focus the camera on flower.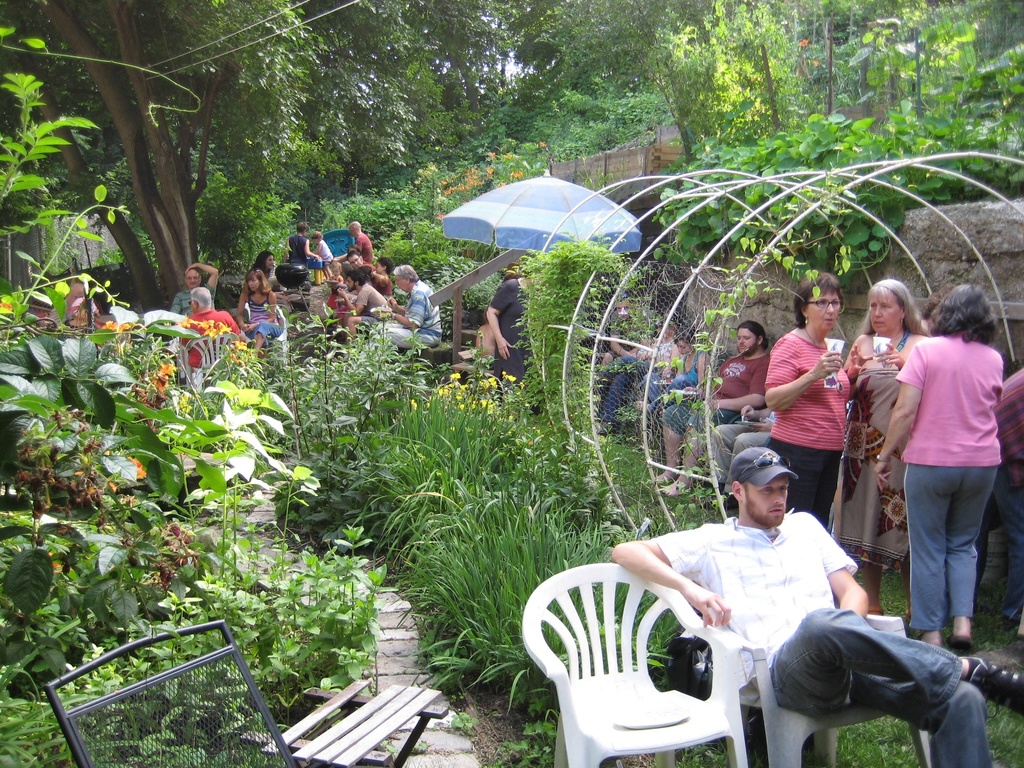
Focus region: x1=284 y1=463 x2=312 y2=483.
